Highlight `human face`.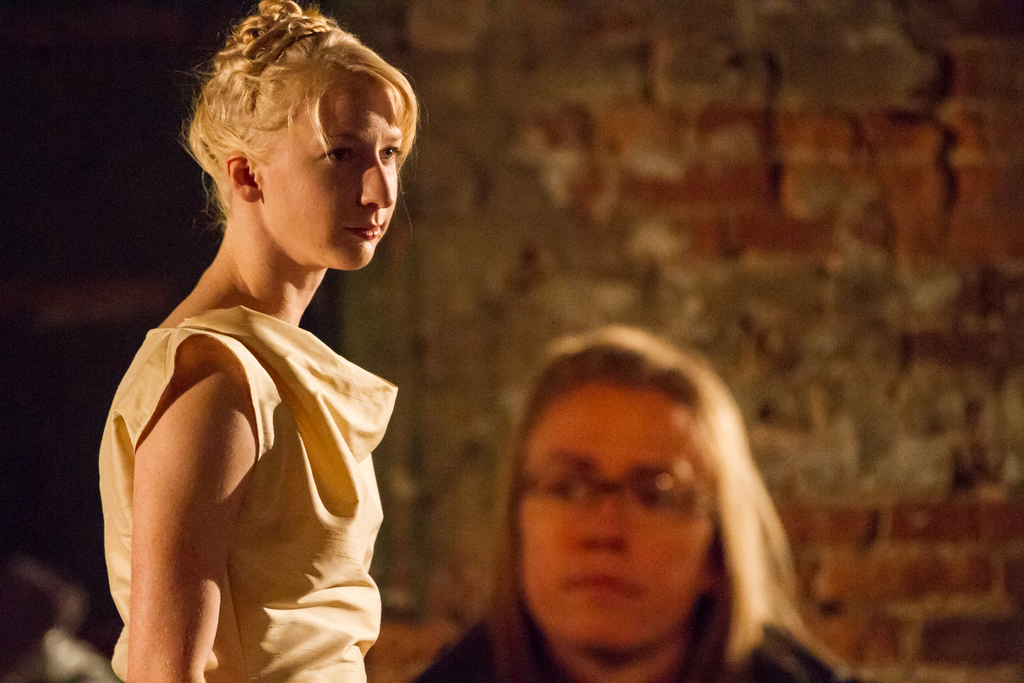
Highlighted region: <box>265,74,394,272</box>.
